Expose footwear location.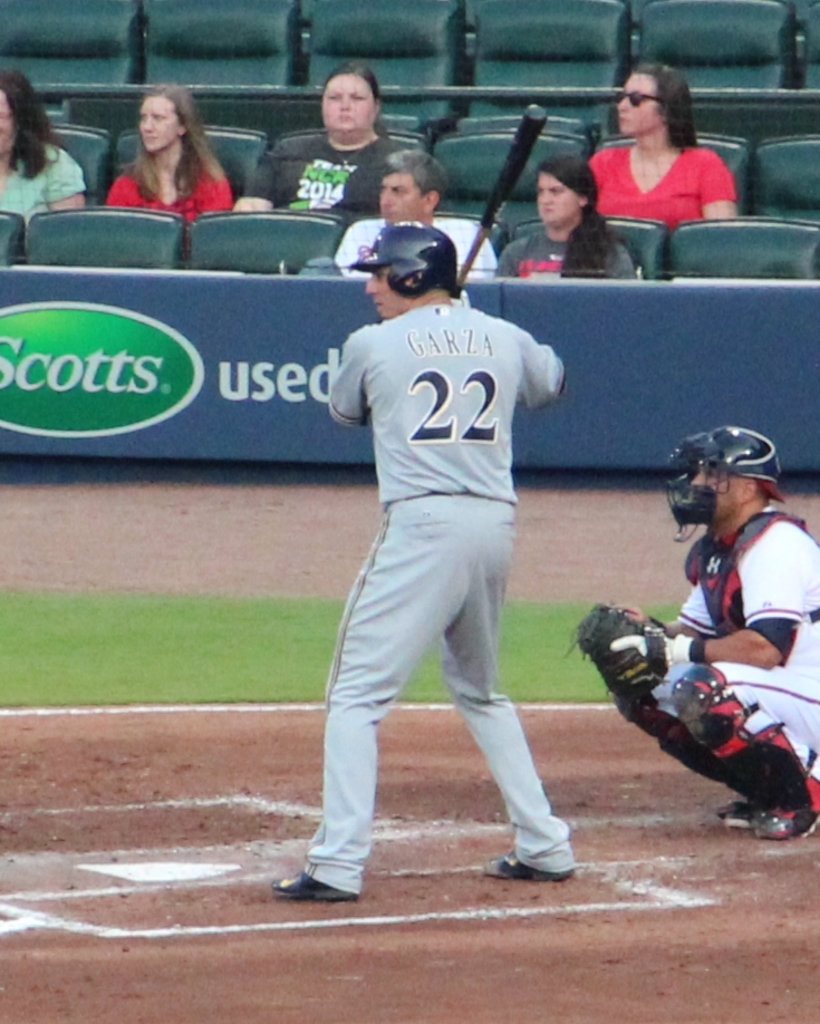
Exposed at region(273, 869, 358, 900).
